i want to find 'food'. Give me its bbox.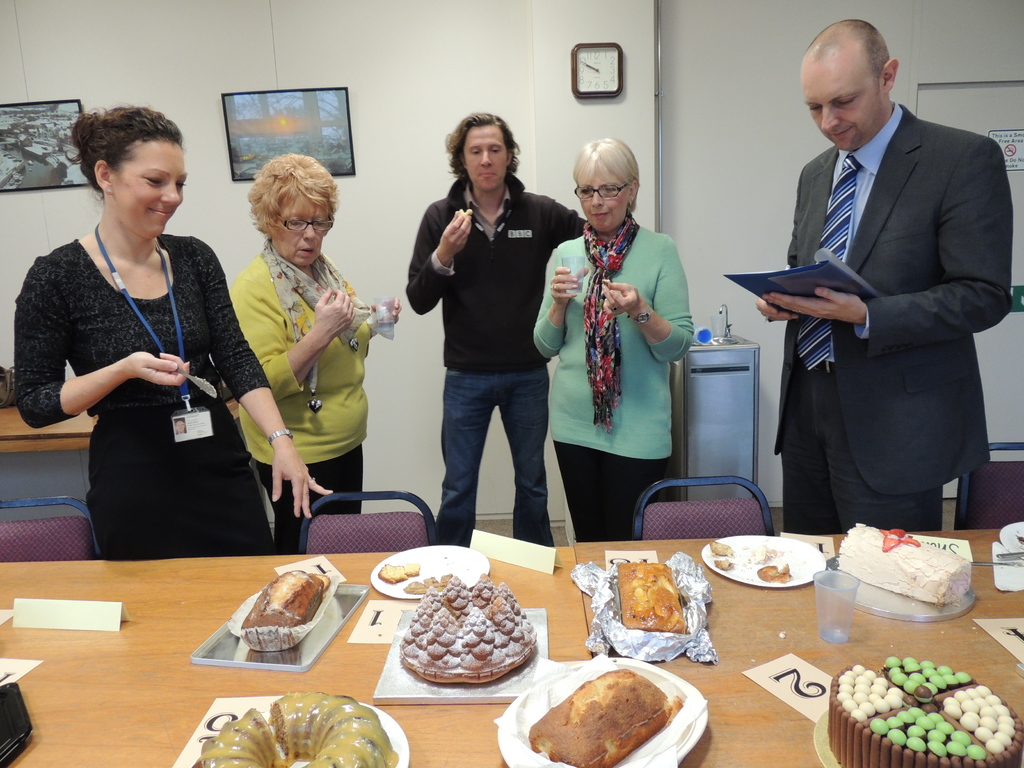
bbox(942, 724, 955, 734).
